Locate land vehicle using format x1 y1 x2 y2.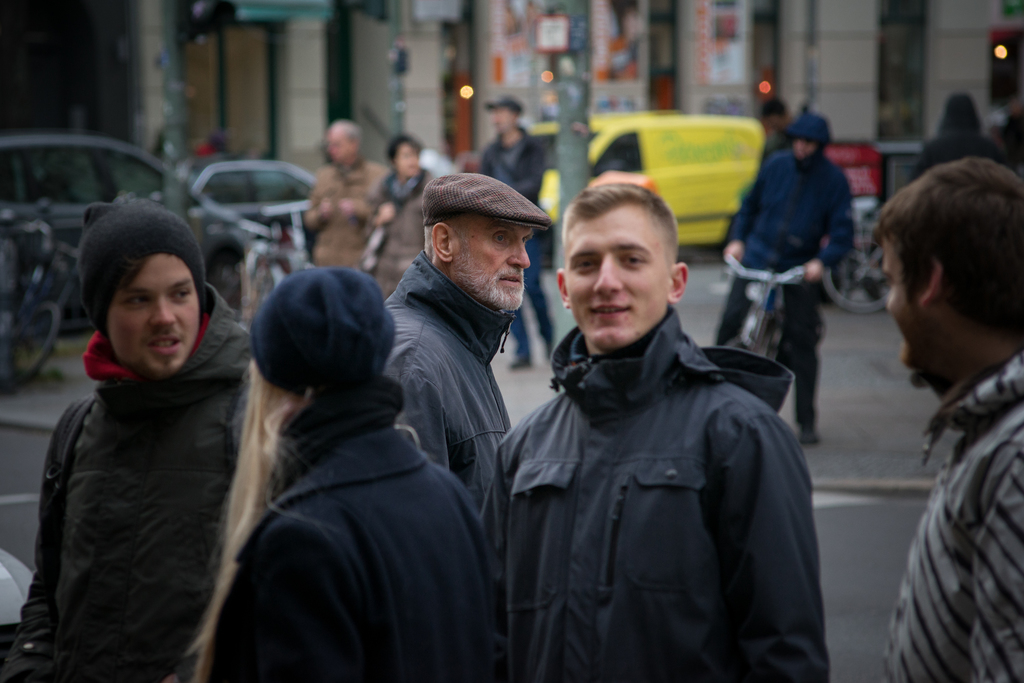
150 147 333 252.
